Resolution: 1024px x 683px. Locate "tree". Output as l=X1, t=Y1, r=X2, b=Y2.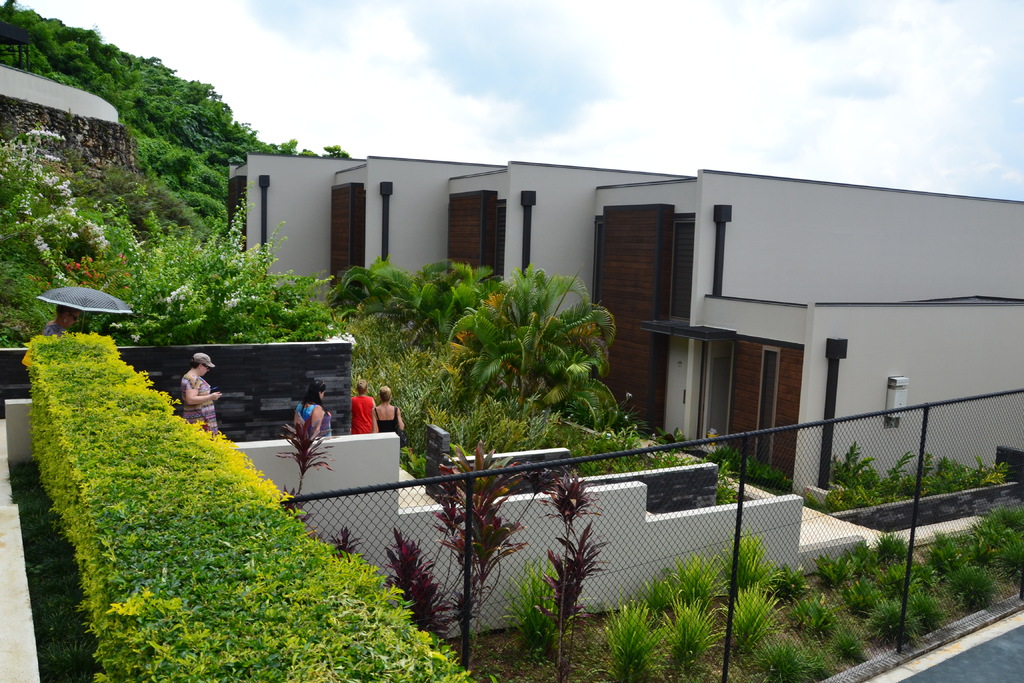
l=342, t=264, r=509, b=424.
